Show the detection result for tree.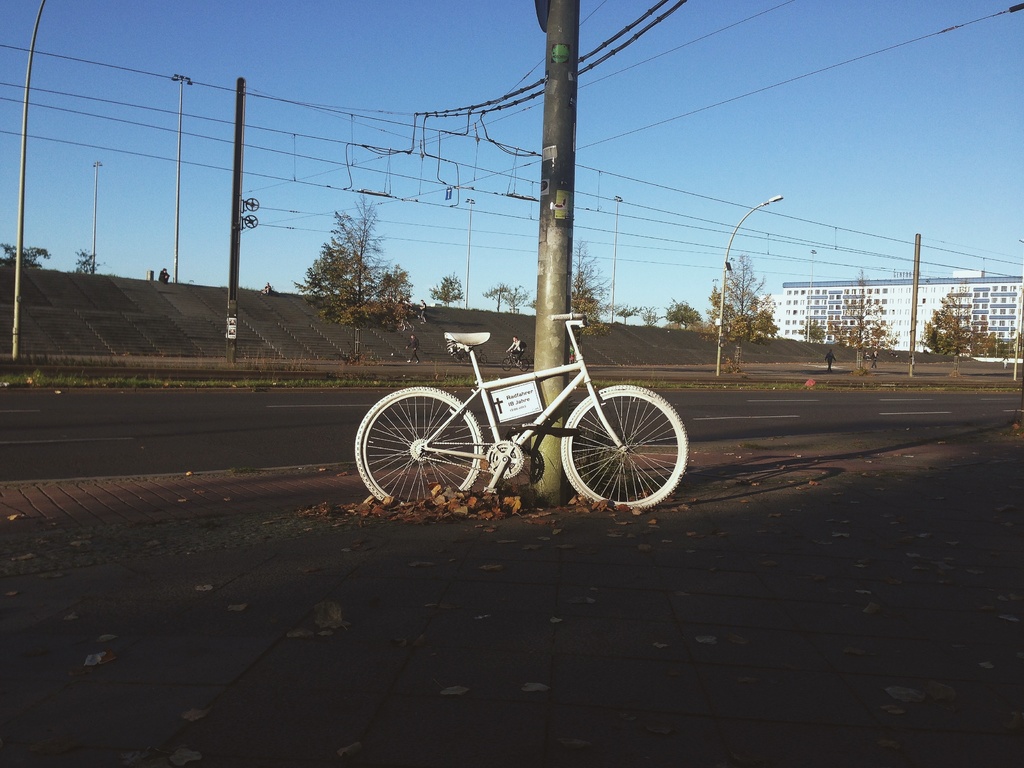
pyautogui.locateOnScreen(708, 250, 779, 341).
